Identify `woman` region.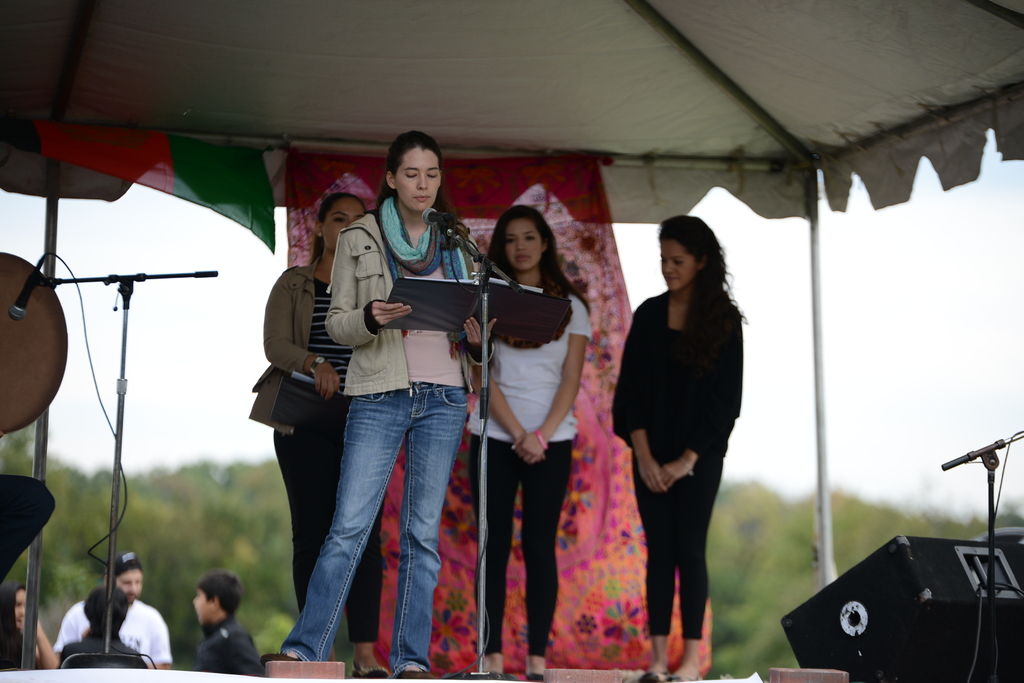
Region: region(595, 243, 778, 641).
